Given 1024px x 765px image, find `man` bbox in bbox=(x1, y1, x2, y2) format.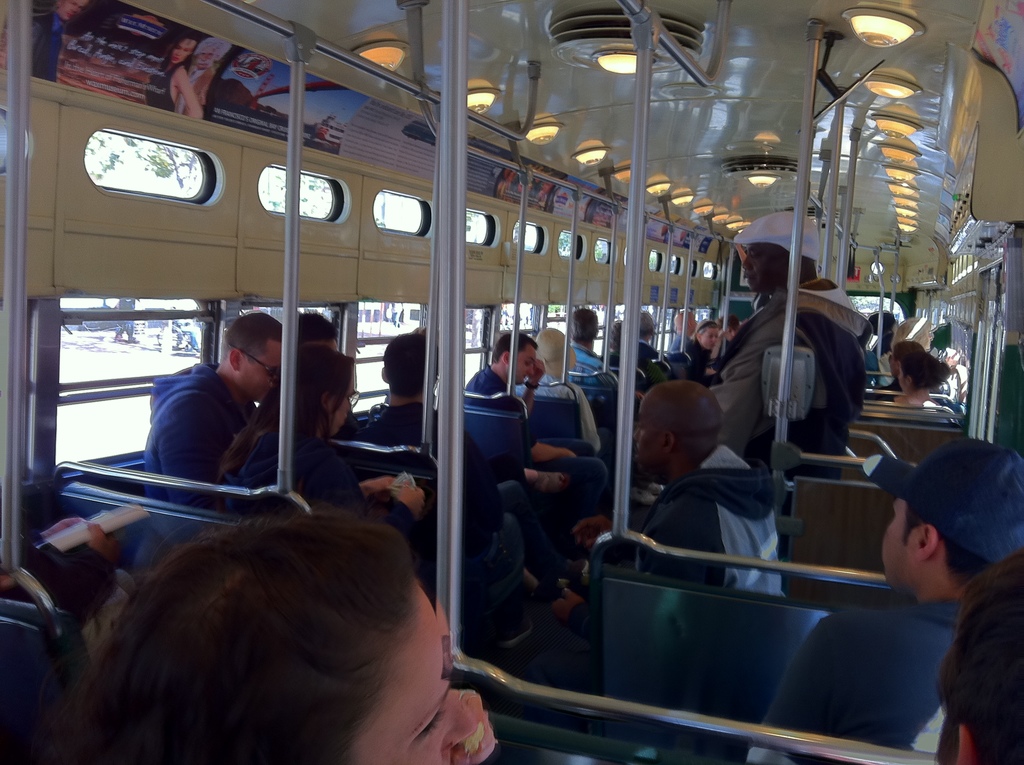
bbox=(358, 321, 538, 592).
